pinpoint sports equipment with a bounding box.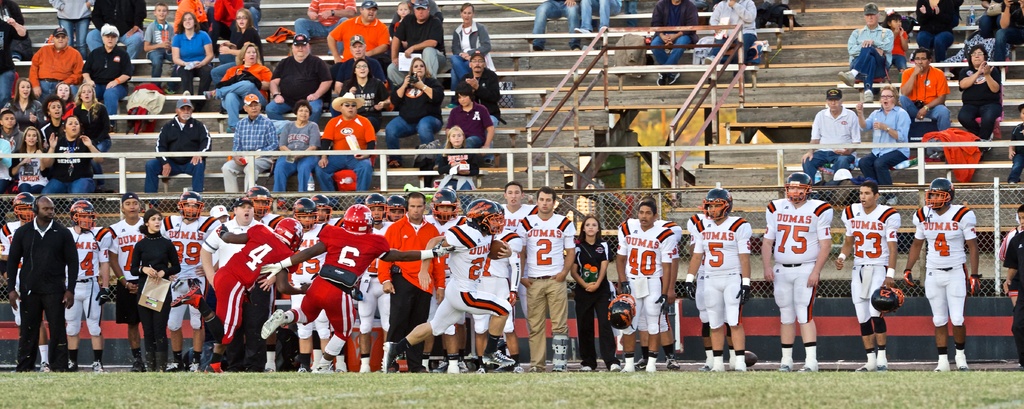
[705,188,732,218].
